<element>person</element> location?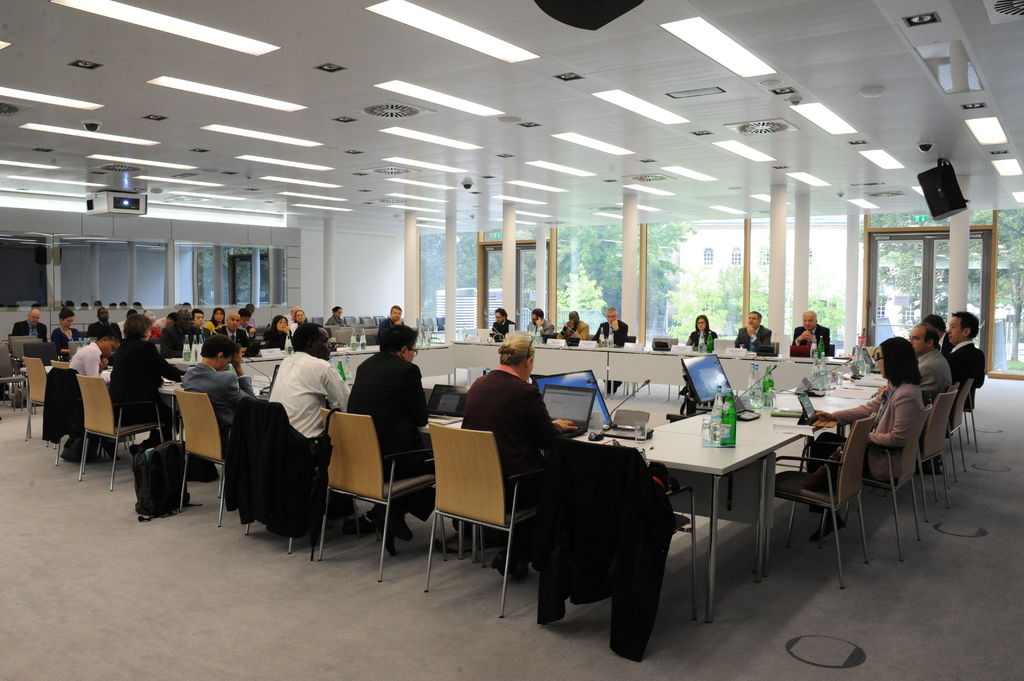
detection(950, 309, 990, 413)
